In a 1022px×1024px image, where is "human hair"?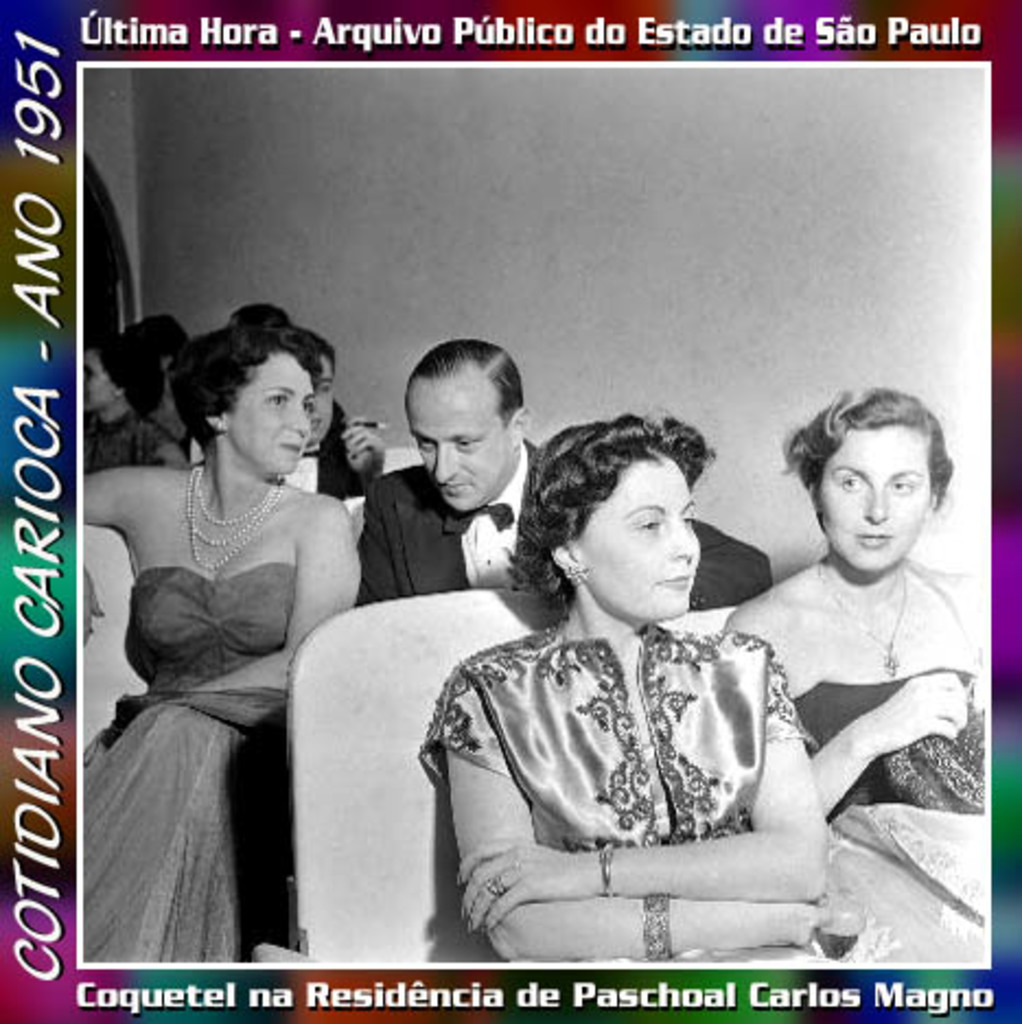
x1=228, y1=300, x2=293, y2=326.
